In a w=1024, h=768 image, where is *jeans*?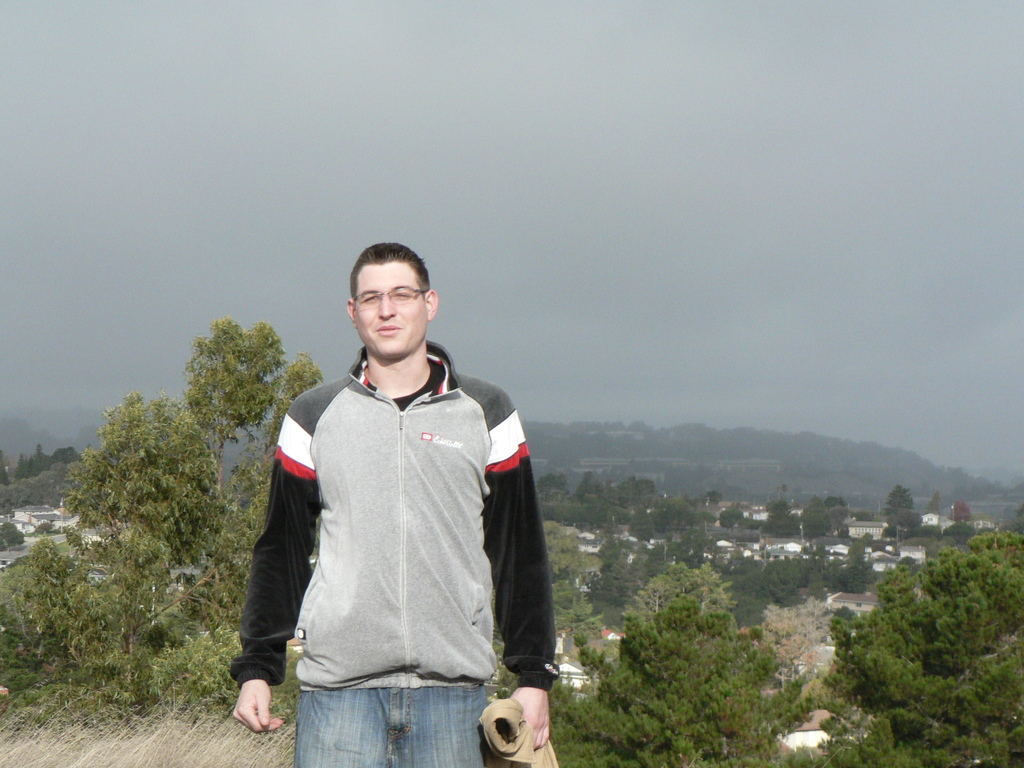
bbox(283, 652, 520, 763).
